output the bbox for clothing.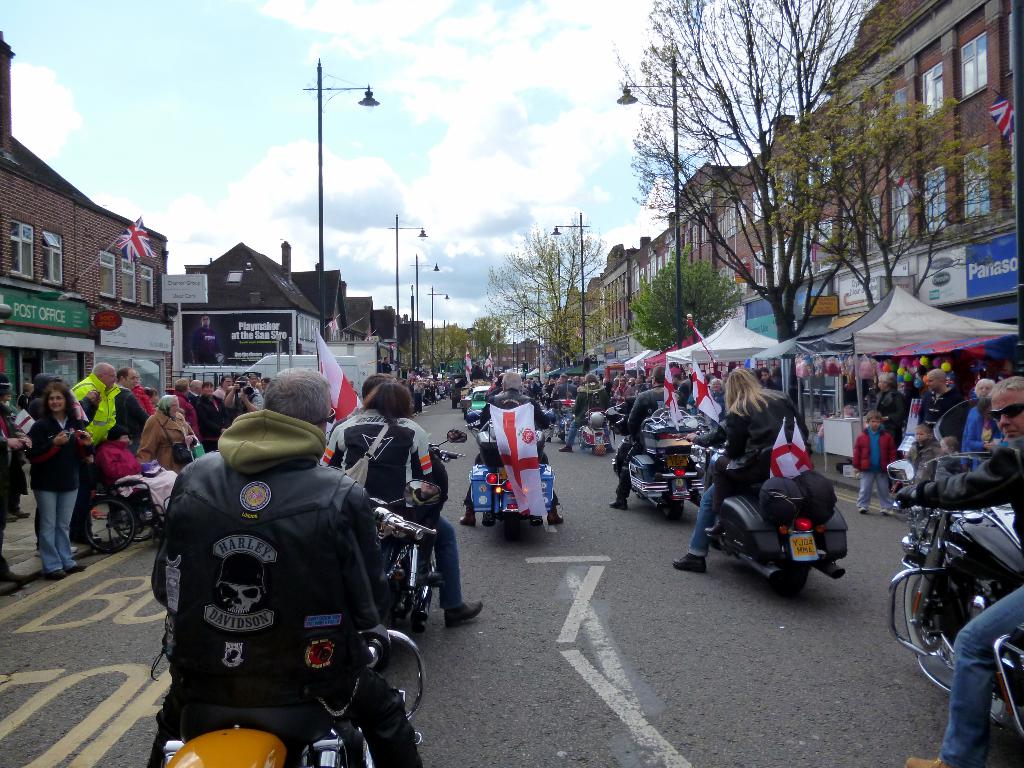
[x1=624, y1=387, x2=690, y2=499].
